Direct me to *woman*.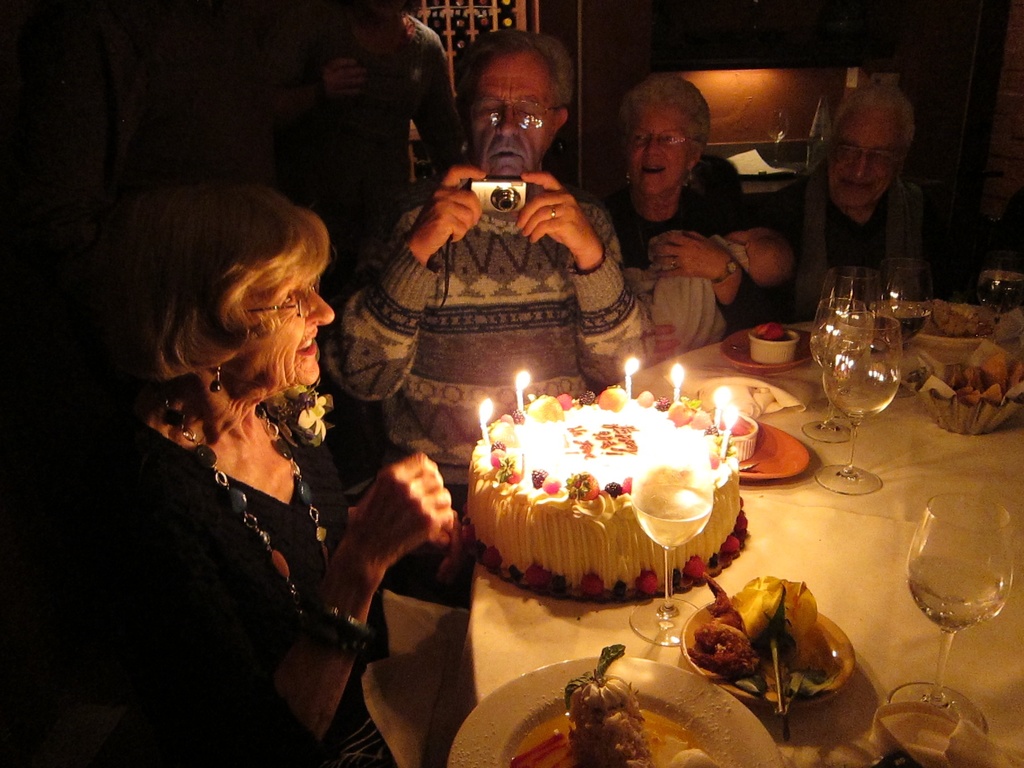
Direction: bbox=[76, 180, 454, 767].
